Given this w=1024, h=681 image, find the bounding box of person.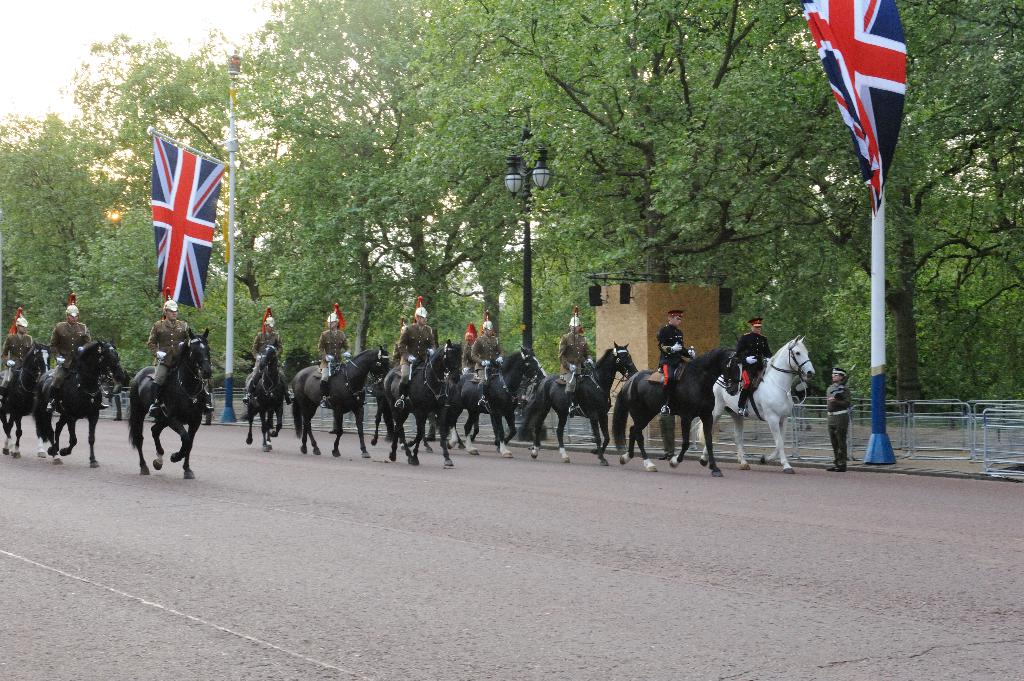
BBox(726, 319, 769, 419).
